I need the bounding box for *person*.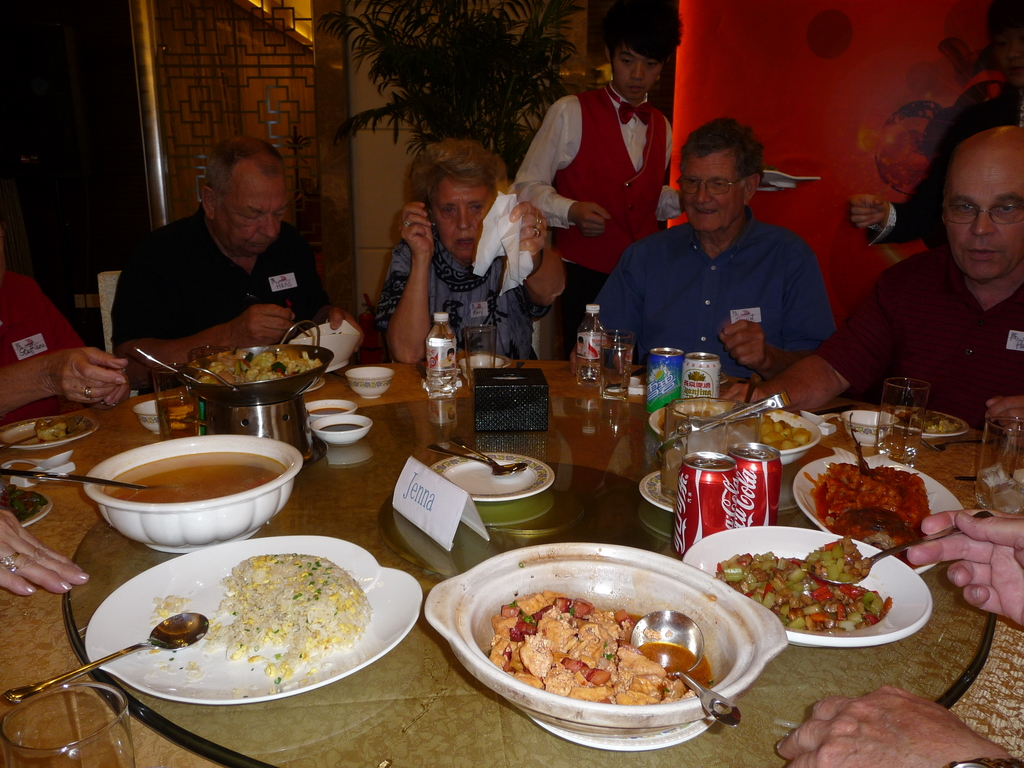
Here it is: l=692, t=117, r=1023, b=421.
